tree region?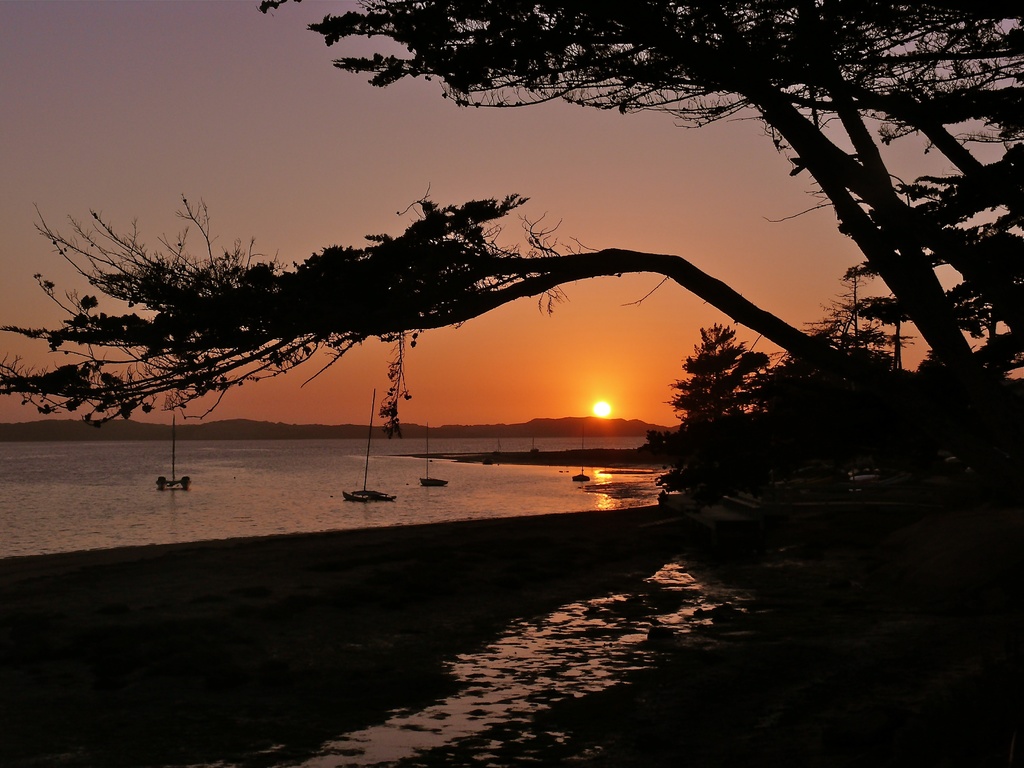
box(0, 0, 1023, 472)
